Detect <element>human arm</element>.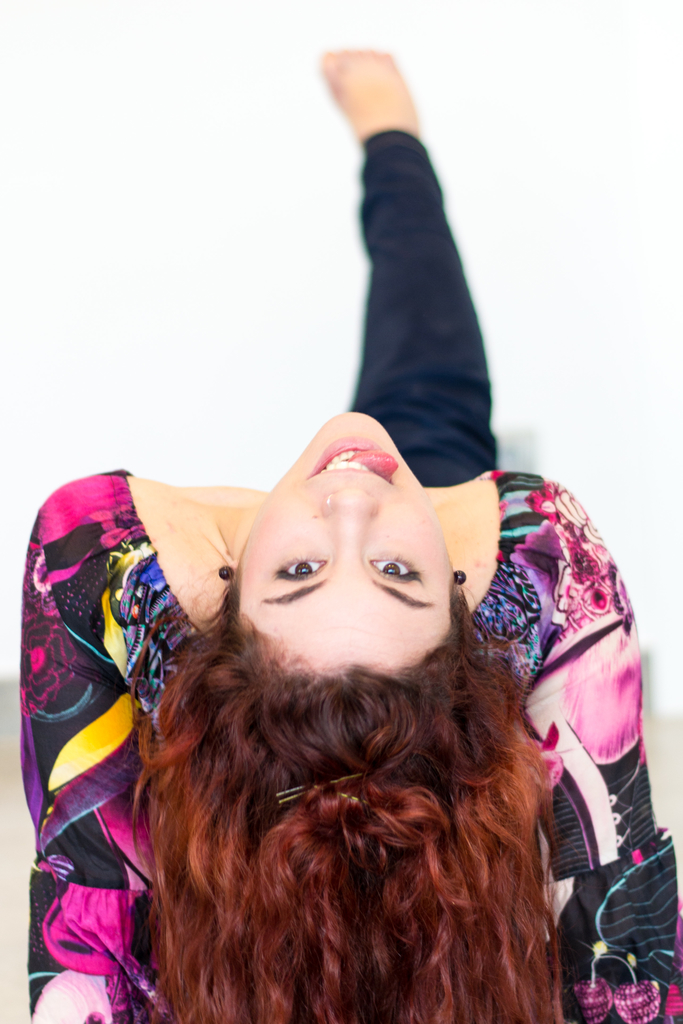
Detected at pyautogui.locateOnScreen(518, 474, 682, 1023).
